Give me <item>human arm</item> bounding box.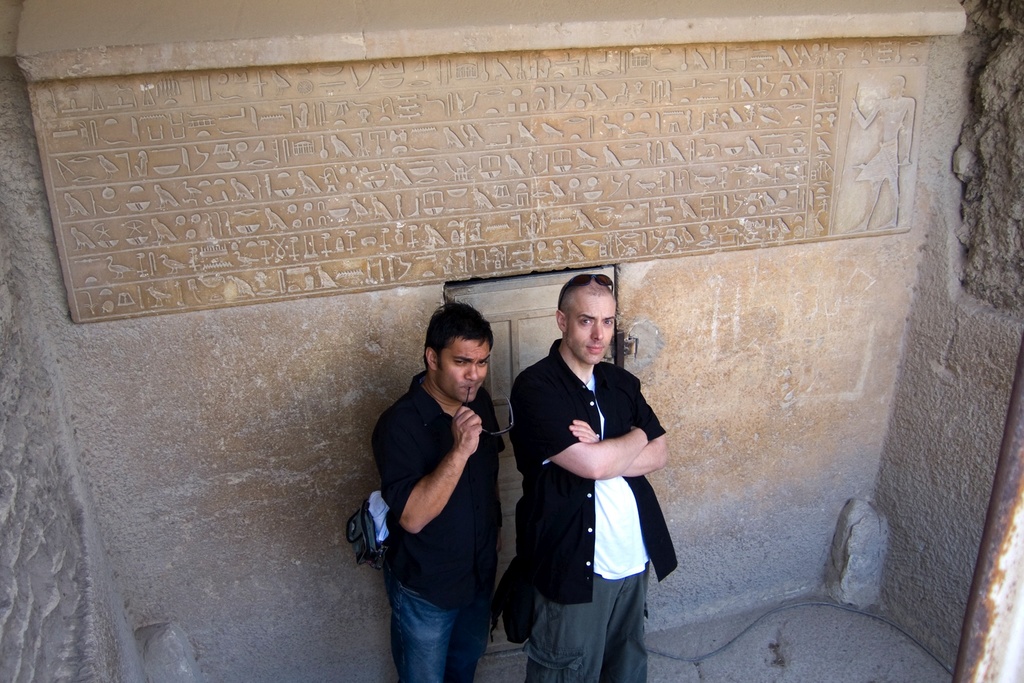
527/365/646/482.
